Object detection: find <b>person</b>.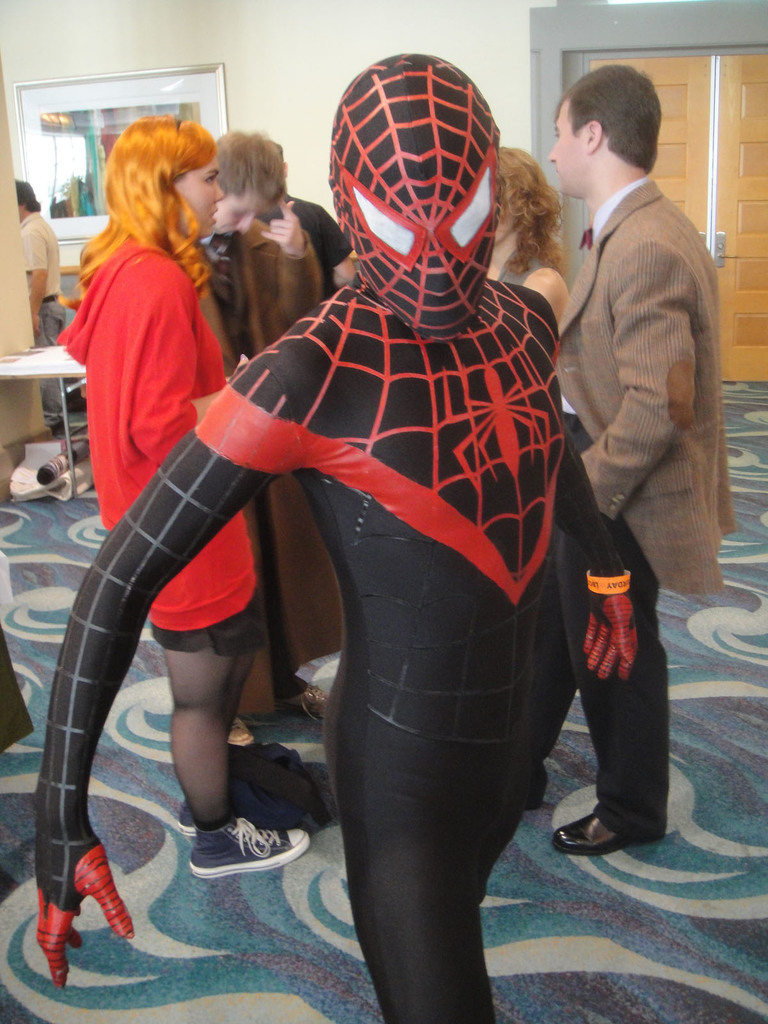
select_region(447, 140, 591, 358).
